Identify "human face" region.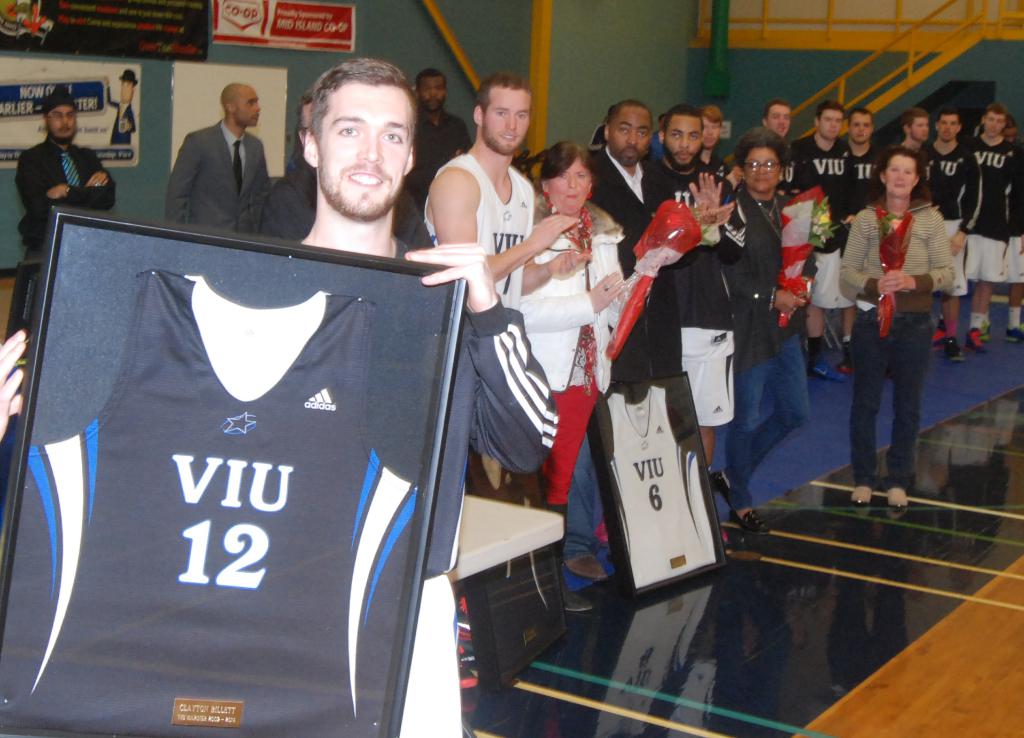
Region: detection(768, 103, 789, 139).
